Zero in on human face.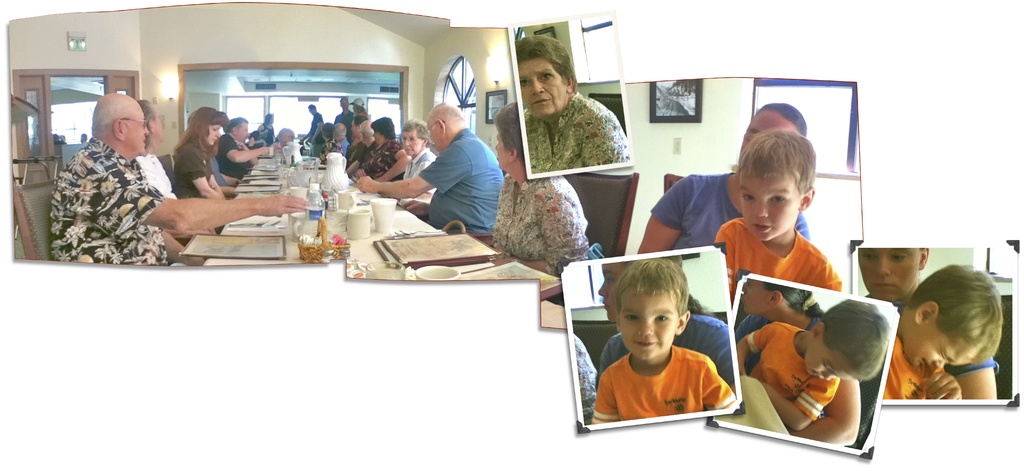
Zeroed in: bbox=[369, 129, 383, 147].
